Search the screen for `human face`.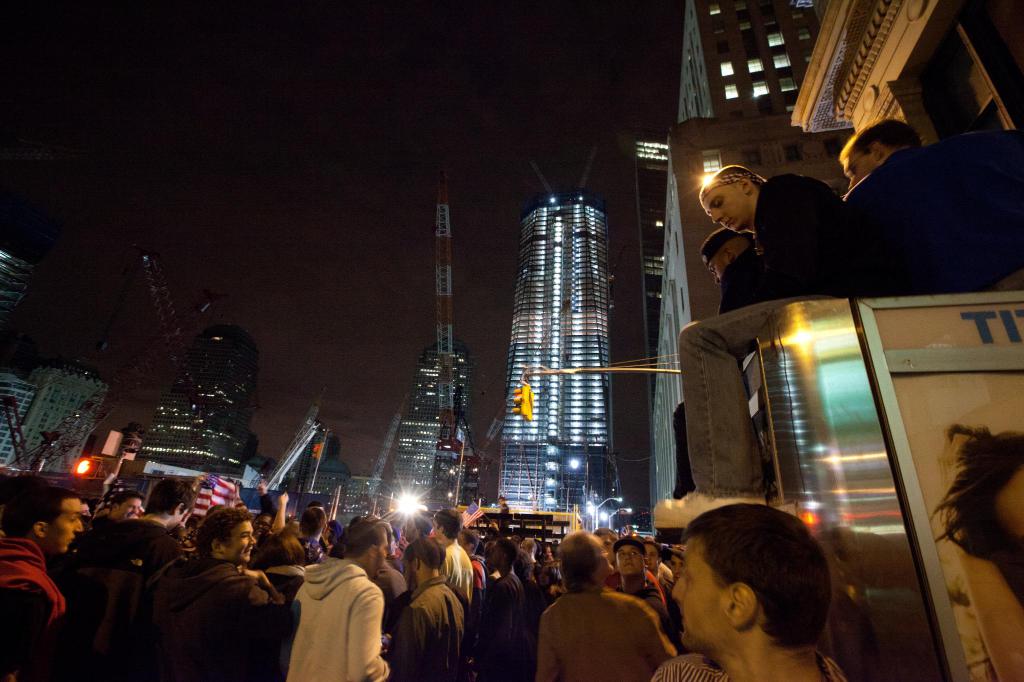
Found at locate(673, 533, 727, 647).
